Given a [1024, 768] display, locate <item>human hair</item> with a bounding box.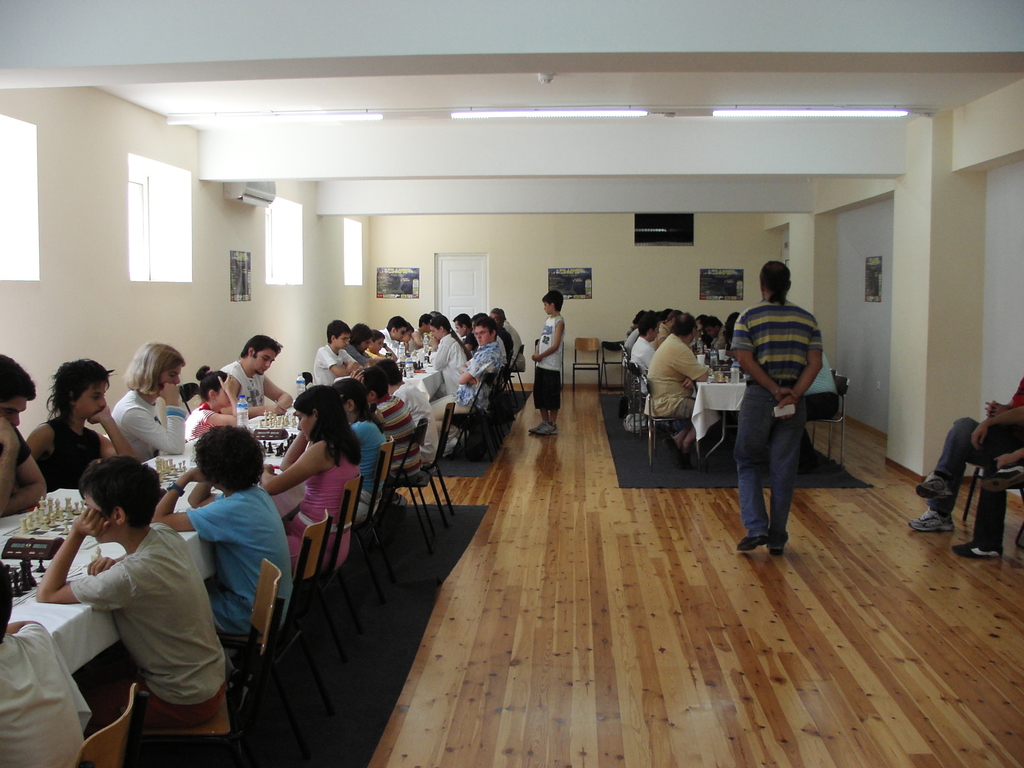
Located: l=0, t=561, r=15, b=646.
